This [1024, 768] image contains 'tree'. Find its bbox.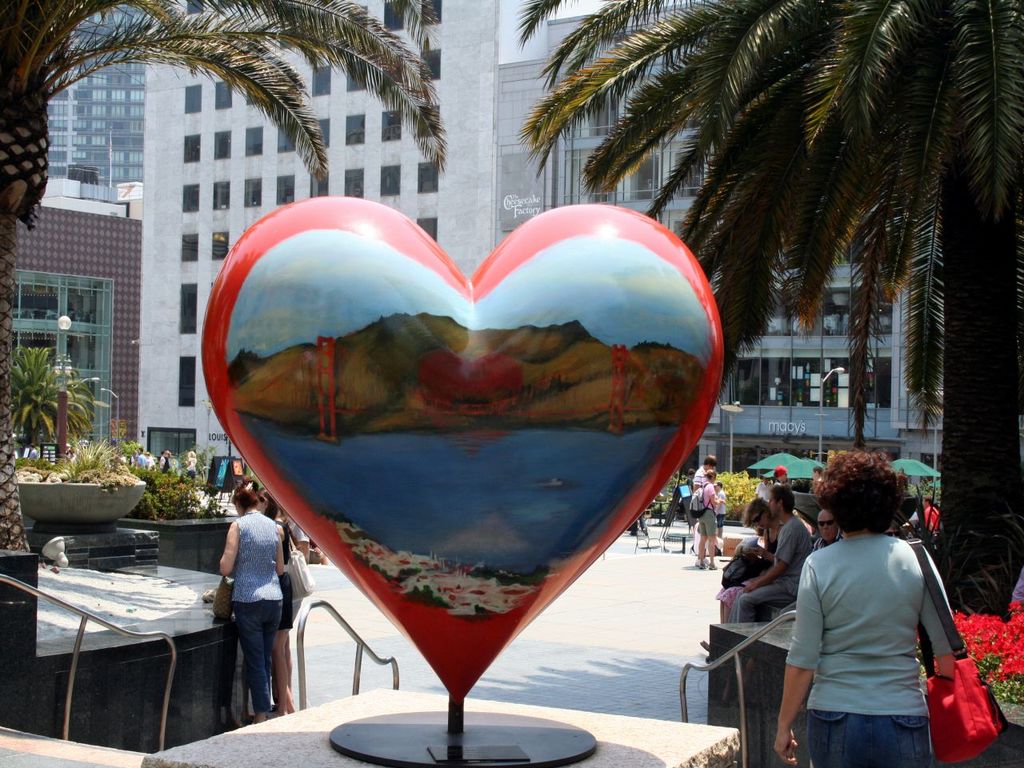
(0, 341, 119, 463).
